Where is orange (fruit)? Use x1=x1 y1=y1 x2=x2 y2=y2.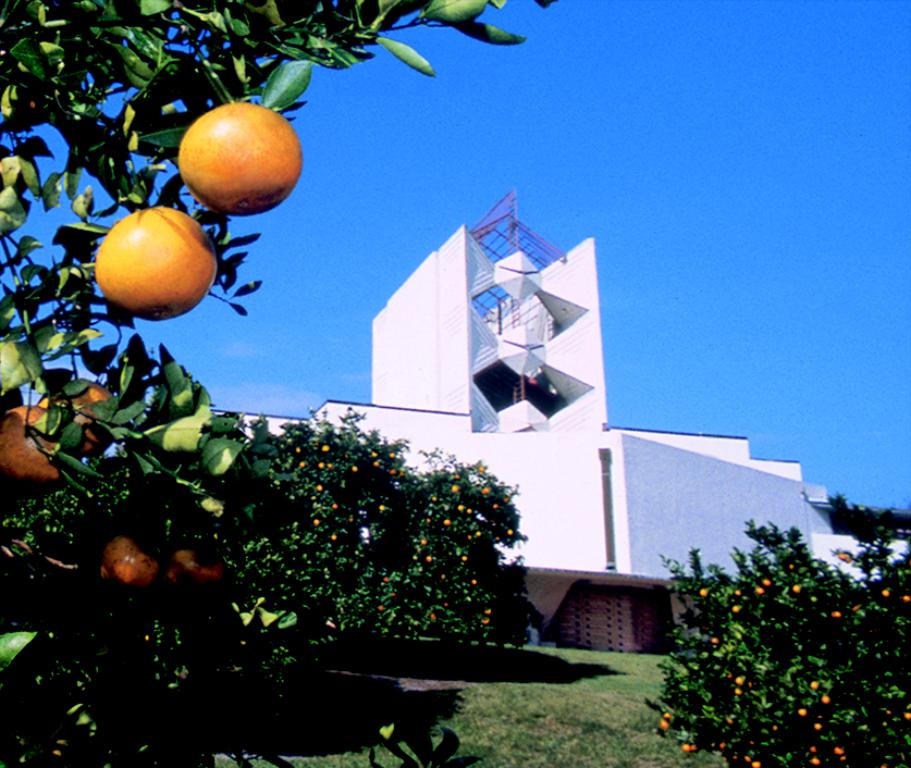
x1=159 y1=547 x2=224 y2=586.
